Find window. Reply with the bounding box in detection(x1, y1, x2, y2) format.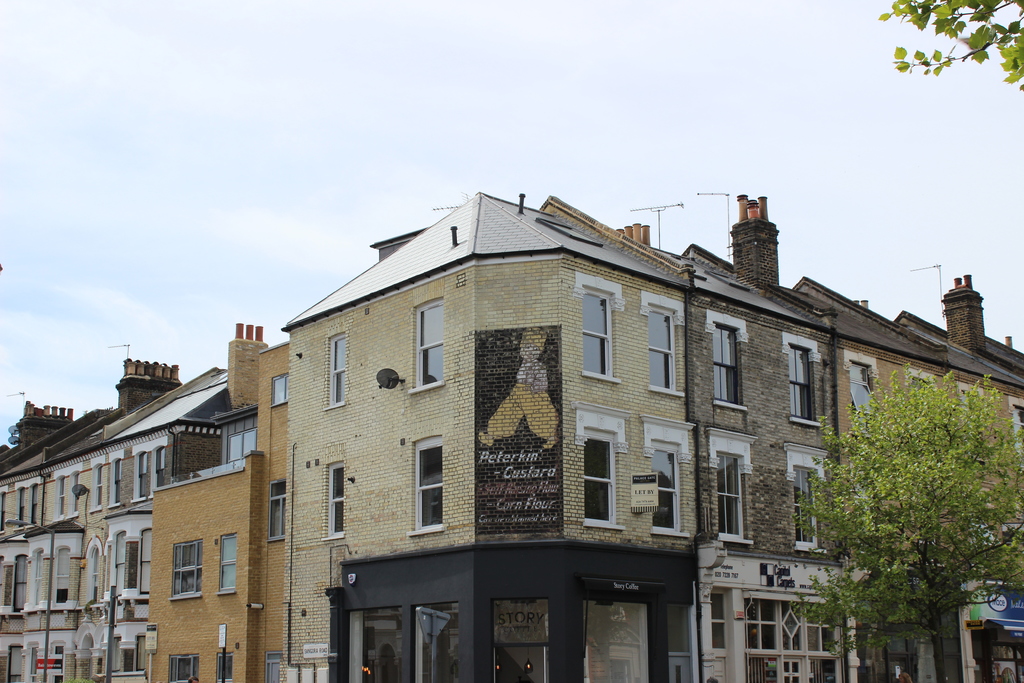
detection(12, 556, 28, 607).
